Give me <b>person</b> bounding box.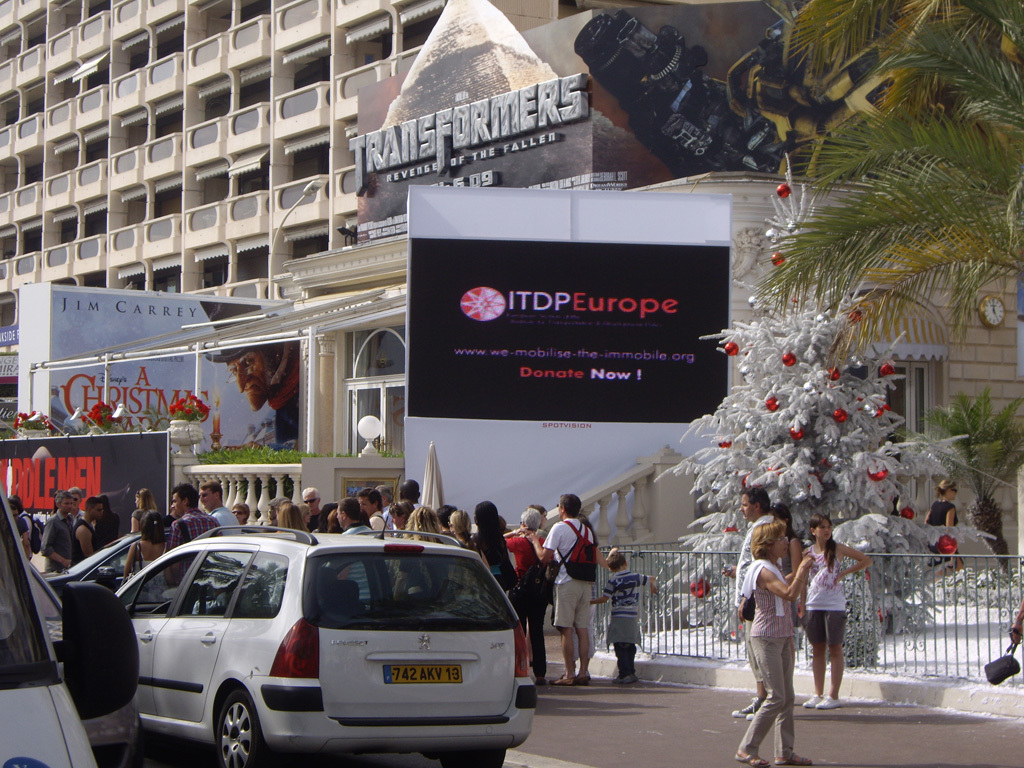
527, 492, 594, 685.
